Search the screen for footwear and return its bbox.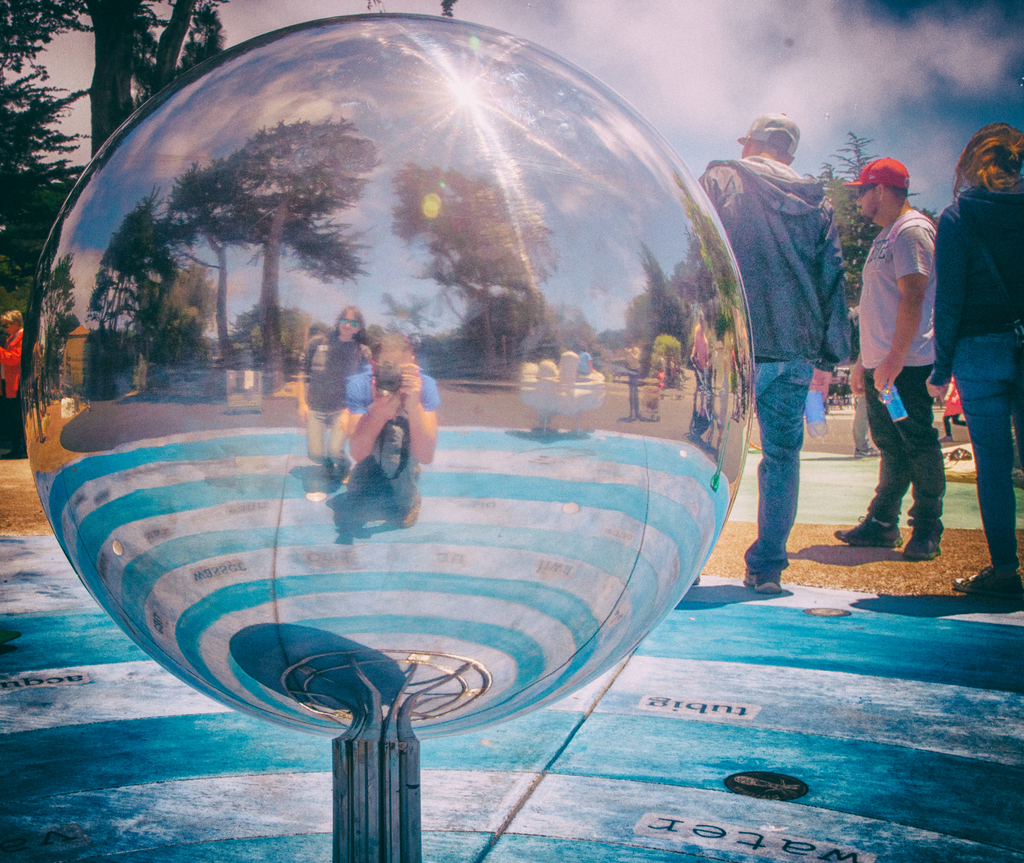
Found: 947,560,1017,606.
